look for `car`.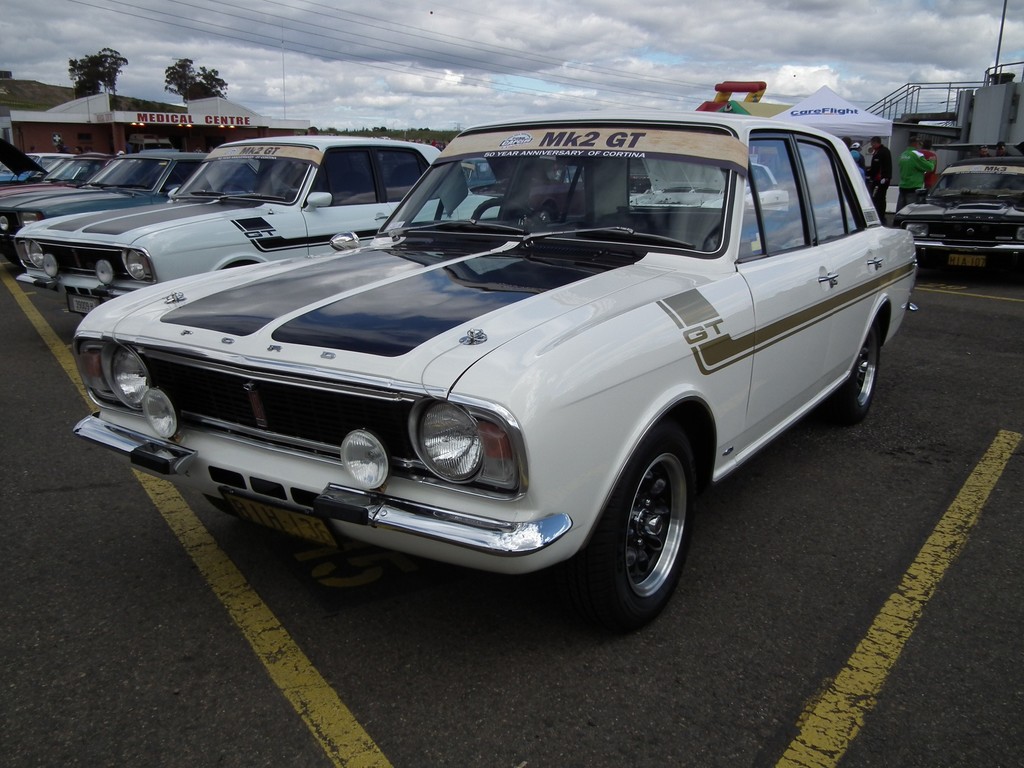
Found: bbox=(897, 156, 1023, 276).
